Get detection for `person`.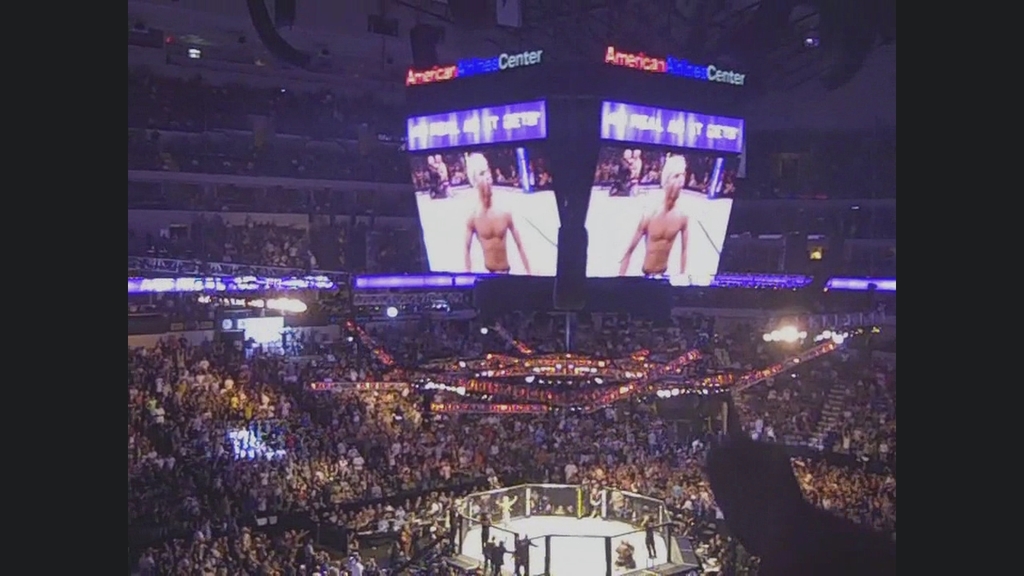
Detection: {"x1": 455, "y1": 141, "x2": 534, "y2": 296}.
